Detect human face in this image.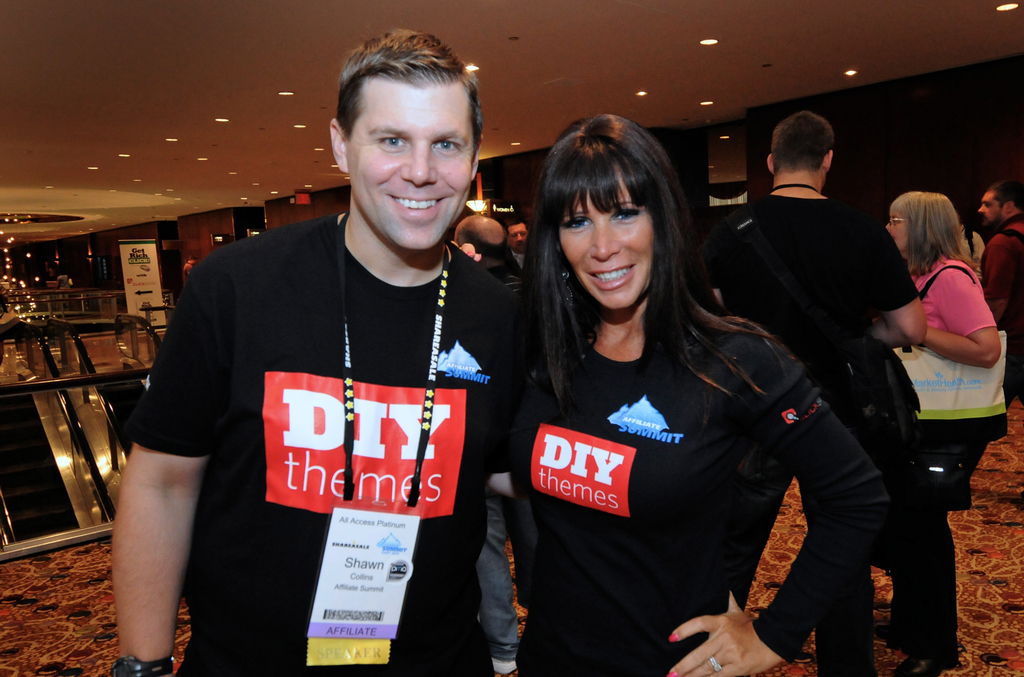
Detection: (506,221,526,252).
